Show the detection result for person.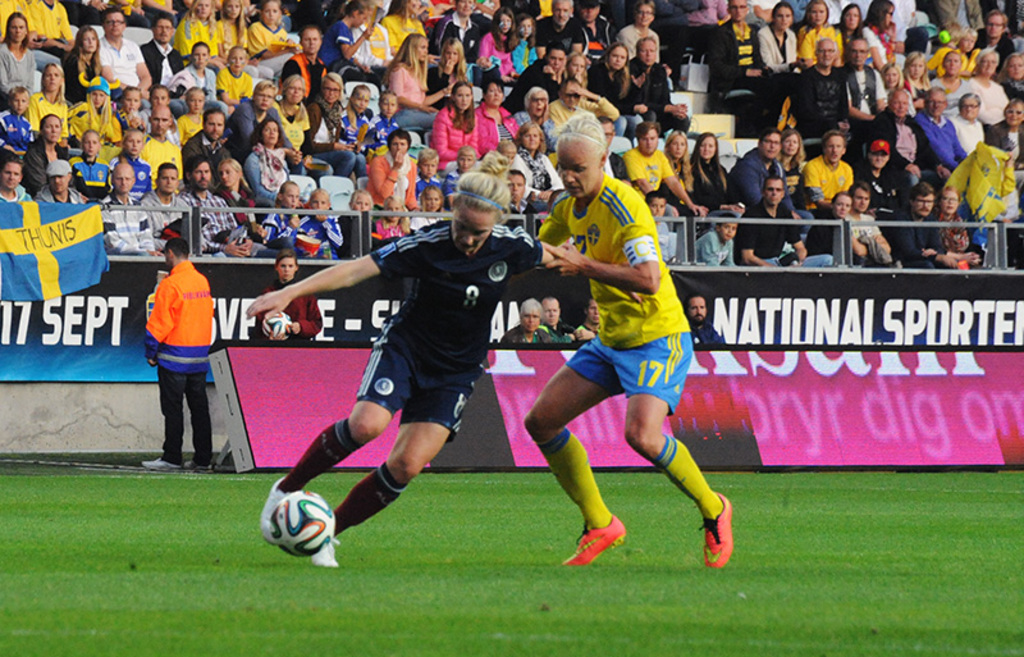
locate(140, 159, 188, 241).
